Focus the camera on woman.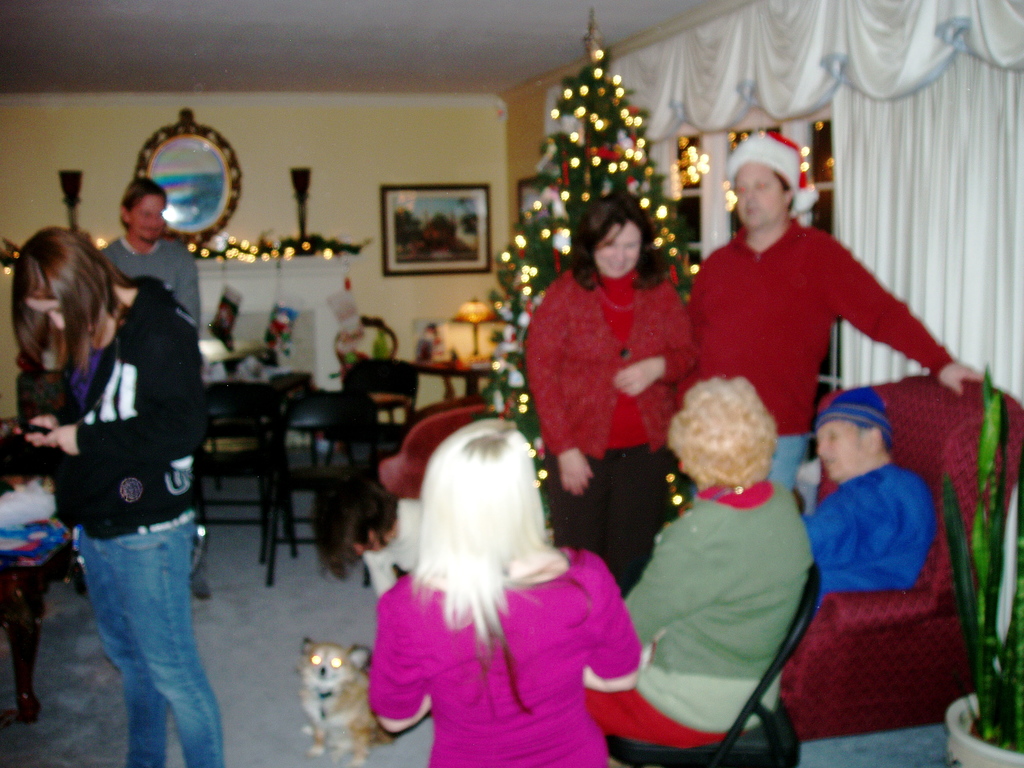
Focus region: [x1=526, y1=188, x2=704, y2=584].
